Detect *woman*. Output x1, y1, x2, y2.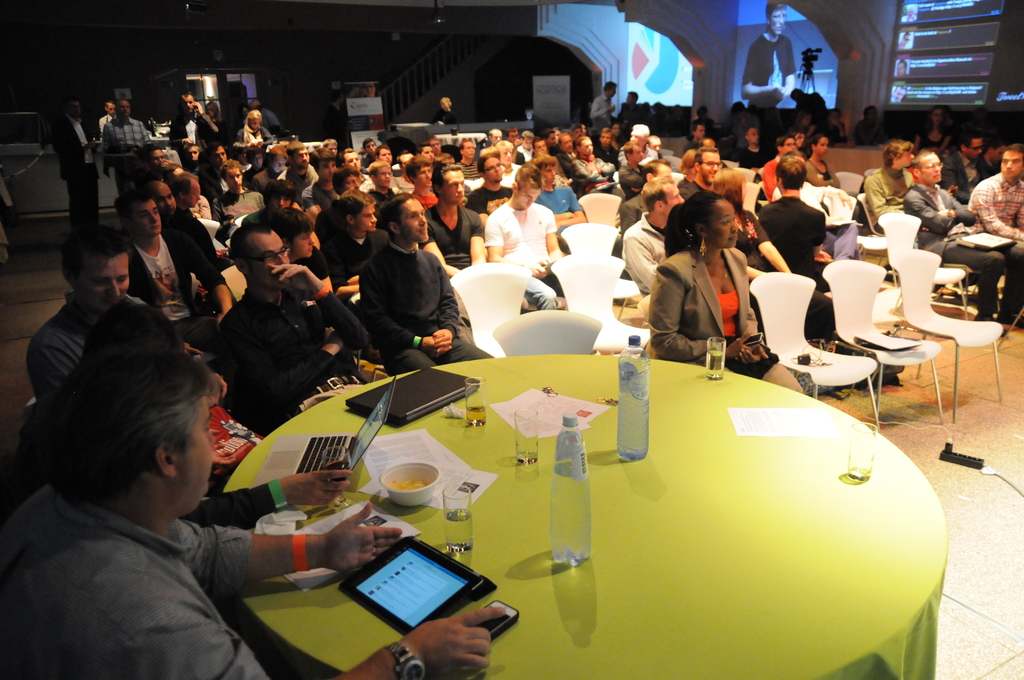
806, 133, 836, 184.
